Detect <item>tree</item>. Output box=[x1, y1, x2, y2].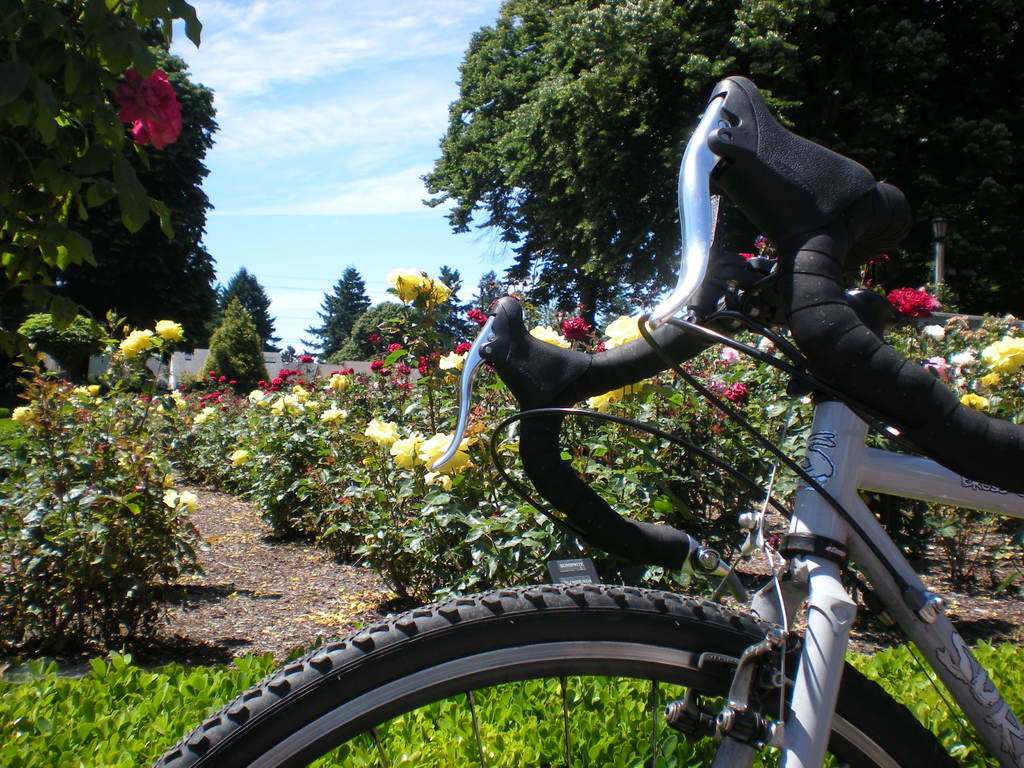
box=[223, 268, 283, 353].
